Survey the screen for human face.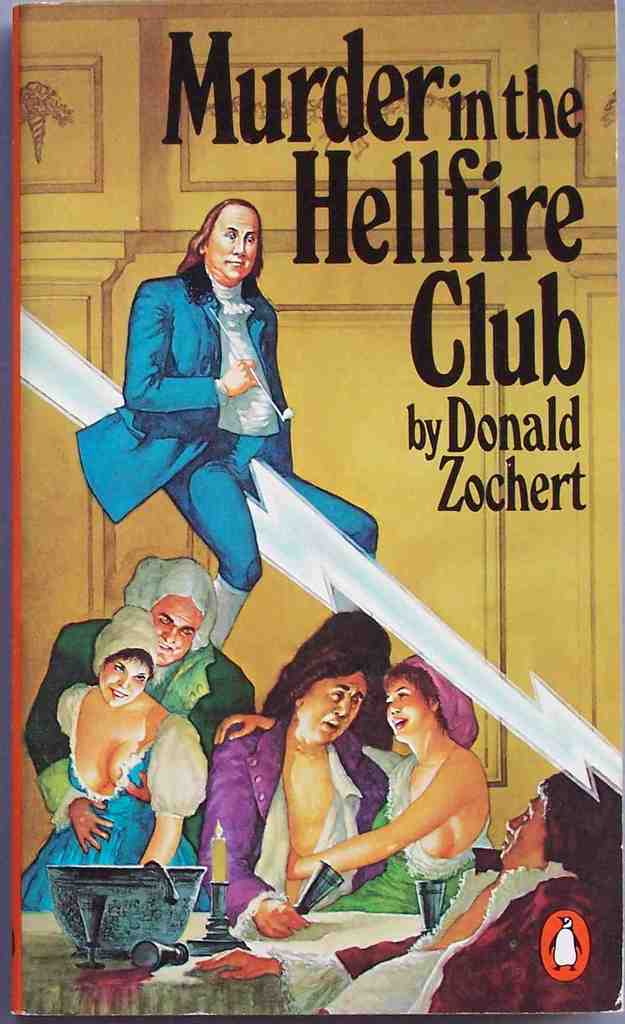
Survey found: bbox=[209, 207, 264, 284].
